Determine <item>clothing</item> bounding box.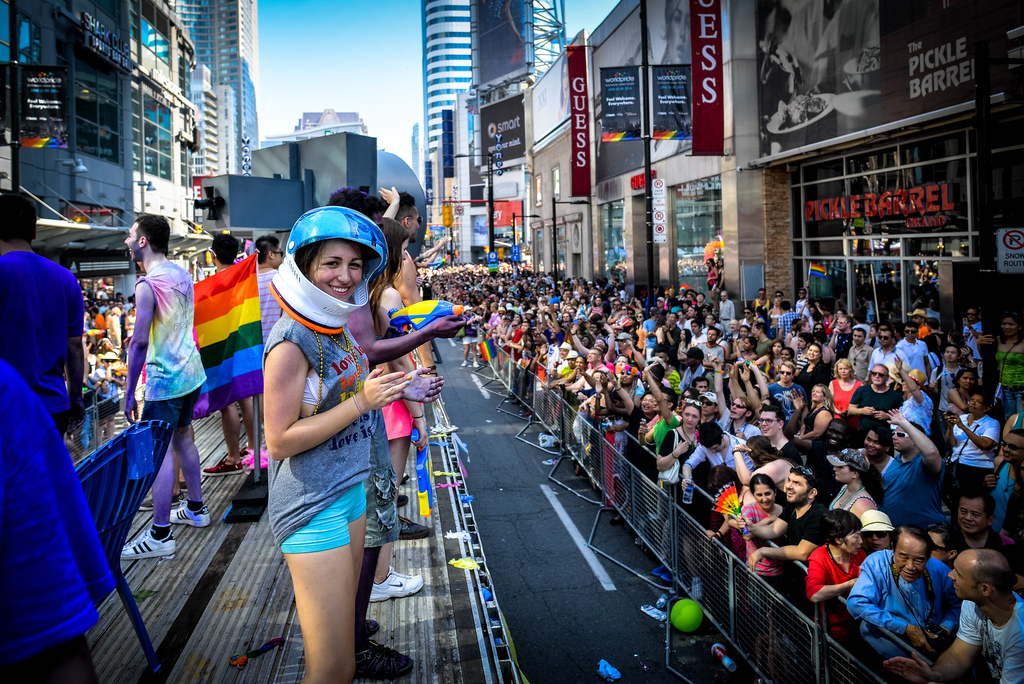
Determined: locate(3, 360, 116, 681).
